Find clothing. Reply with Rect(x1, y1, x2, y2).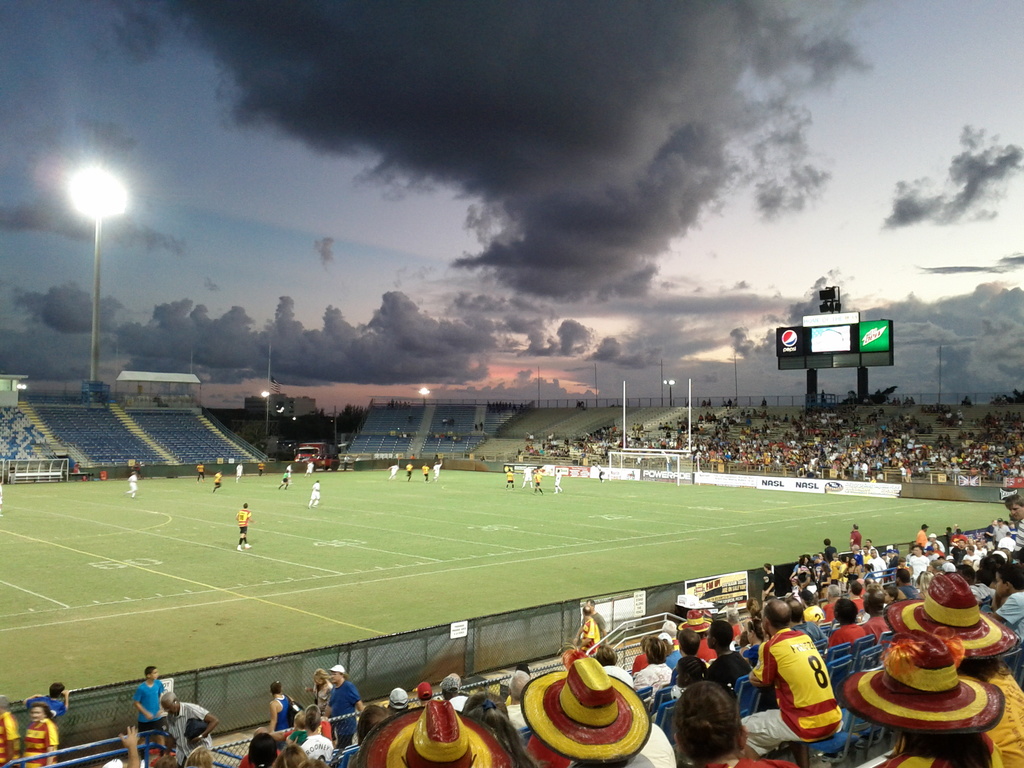
Rect(804, 602, 819, 618).
